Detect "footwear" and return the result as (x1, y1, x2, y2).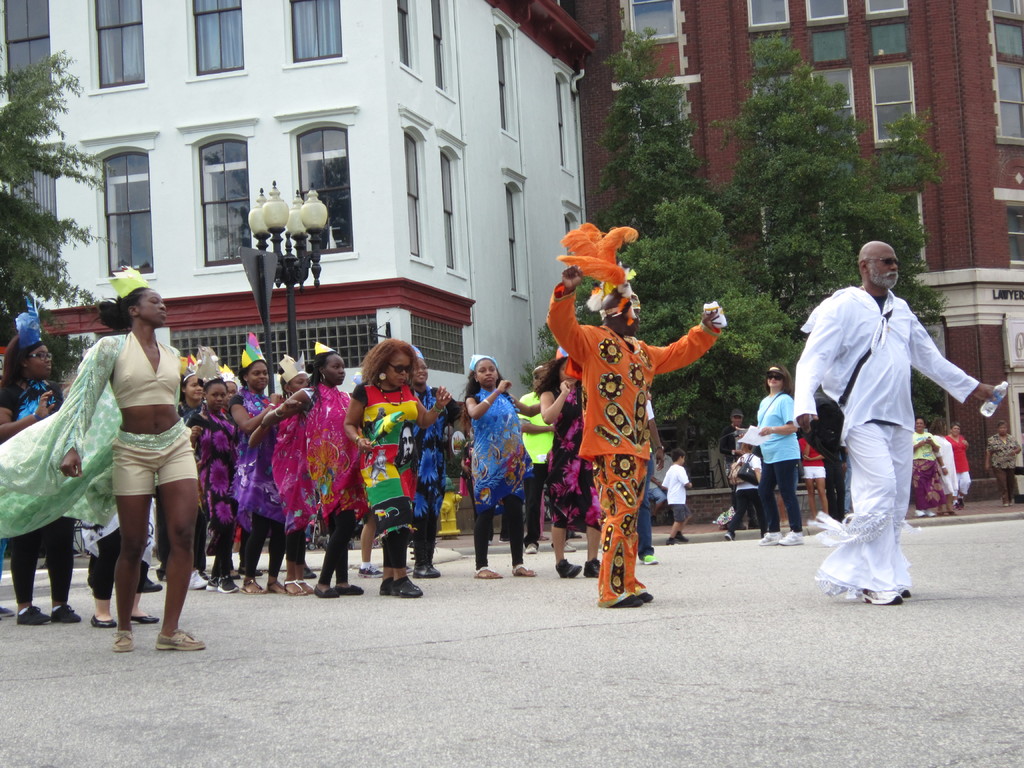
(207, 572, 239, 596).
